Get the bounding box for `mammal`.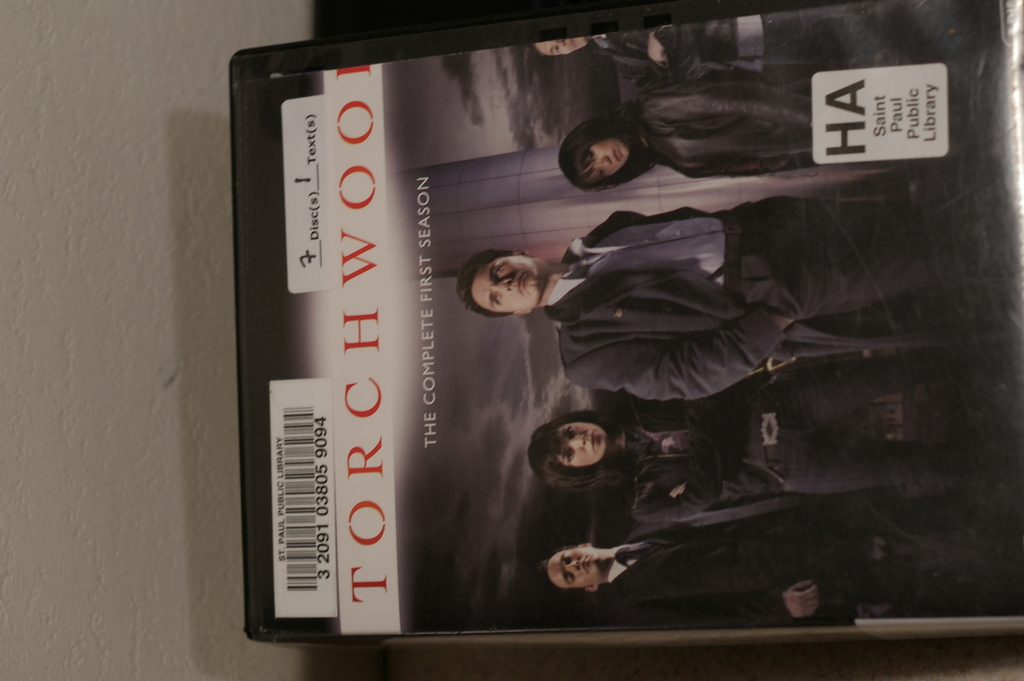
534/16/966/83.
